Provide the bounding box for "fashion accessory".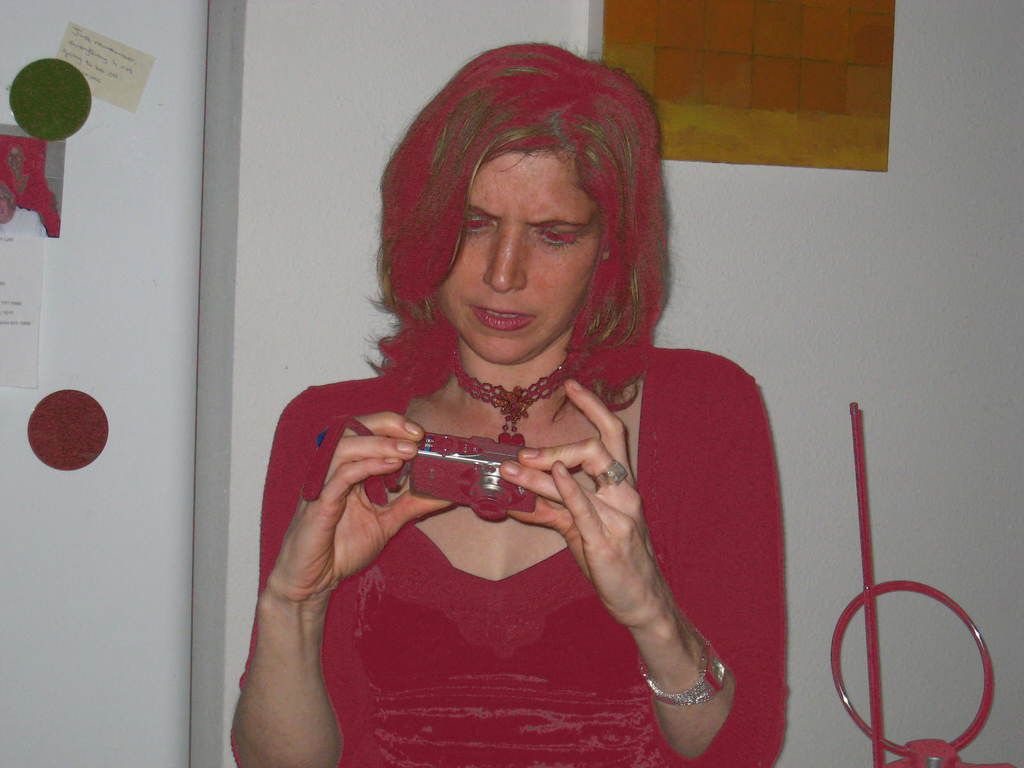
[x1=640, y1=623, x2=724, y2=708].
